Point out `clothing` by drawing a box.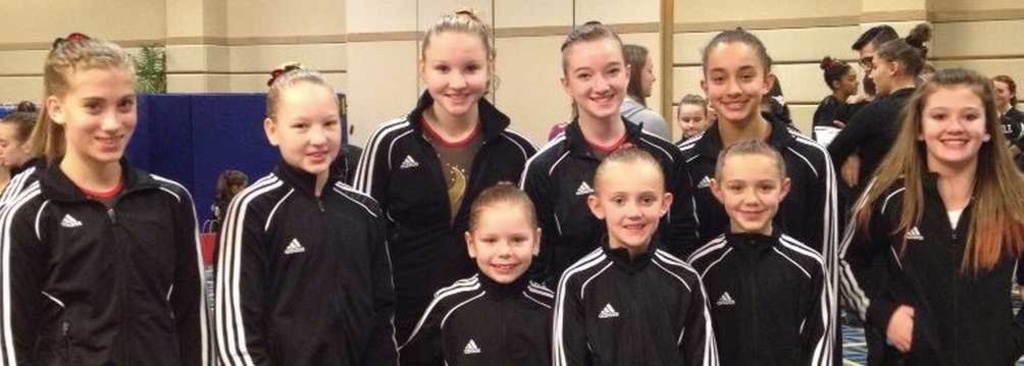
left=548, top=227, right=725, bottom=364.
